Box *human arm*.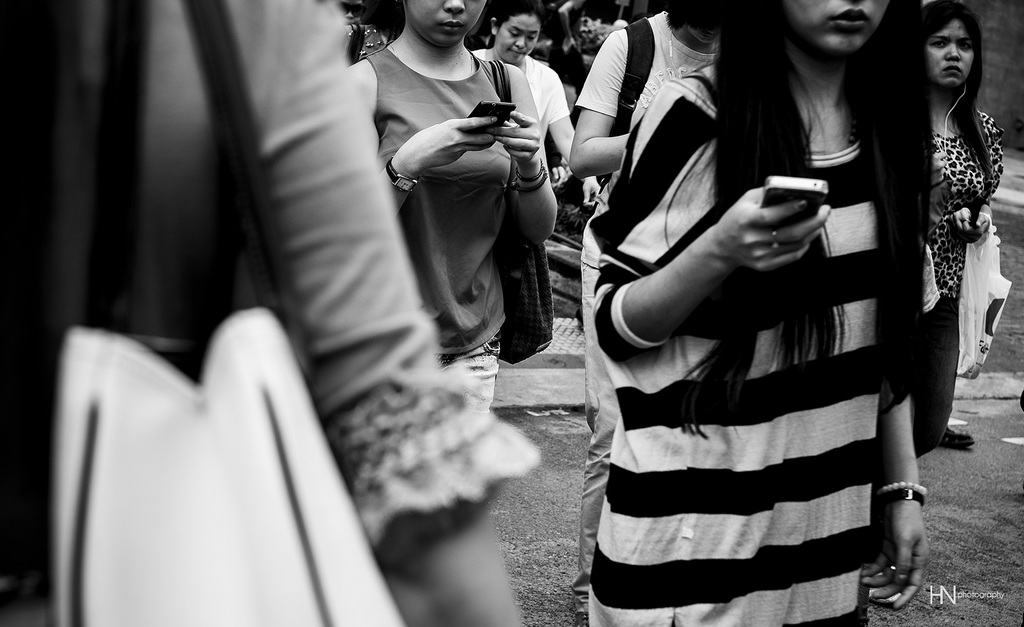
bbox(486, 98, 562, 266).
